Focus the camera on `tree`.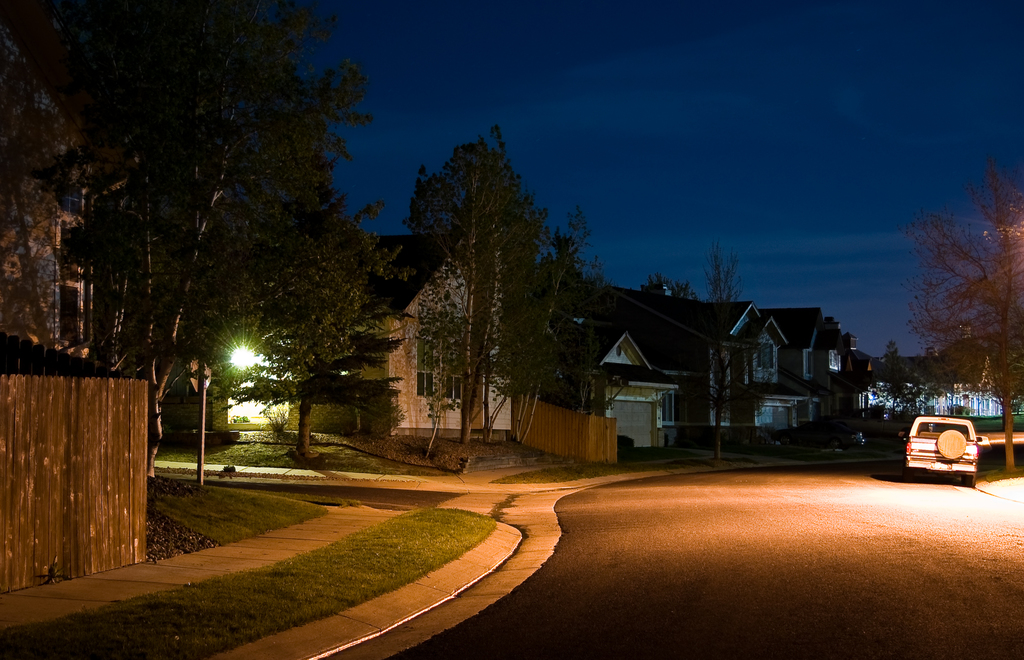
Focus region: locate(875, 336, 911, 434).
